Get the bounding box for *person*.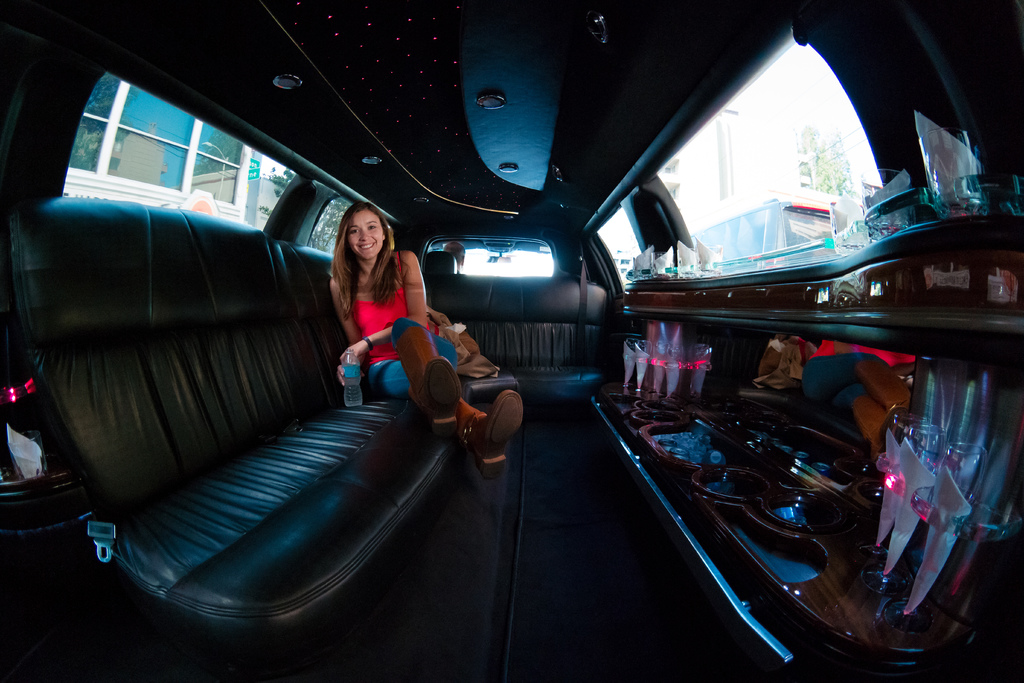
x1=323, y1=199, x2=492, y2=437.
